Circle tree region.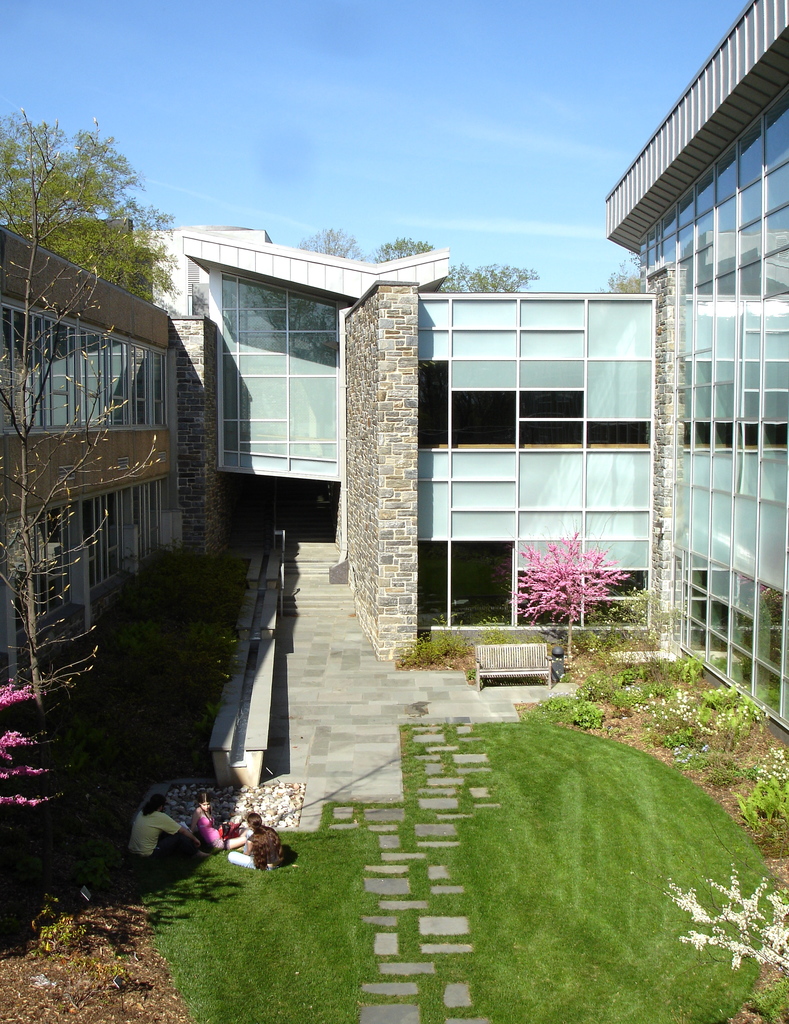
Region: [x1=0, y1=108, x2=166, y2=798].
